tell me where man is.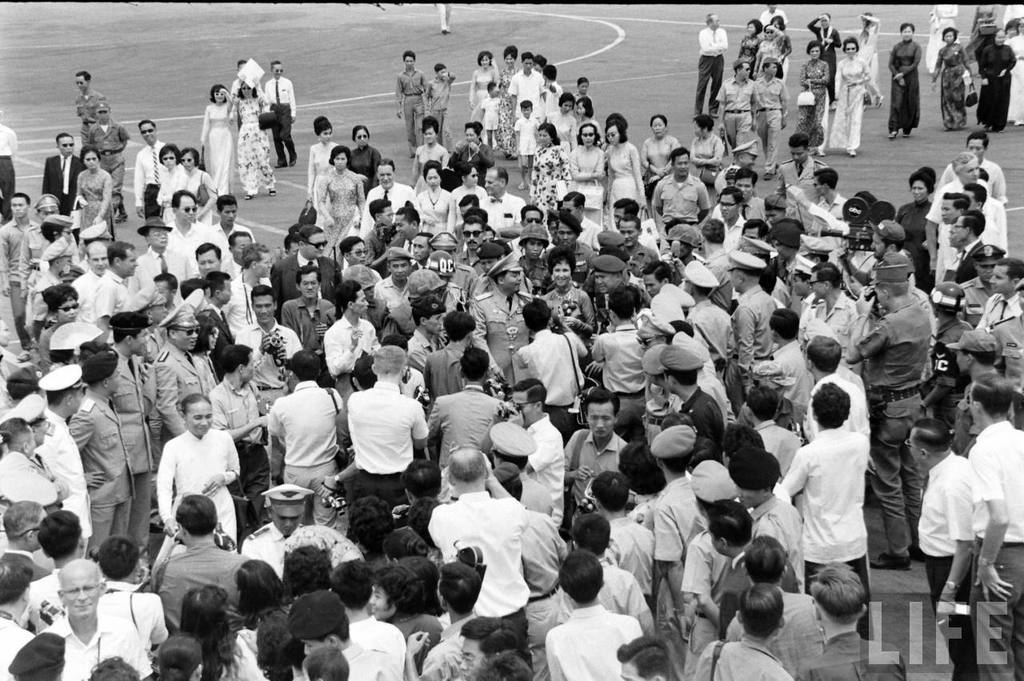
man is at [261,352,346,531].
